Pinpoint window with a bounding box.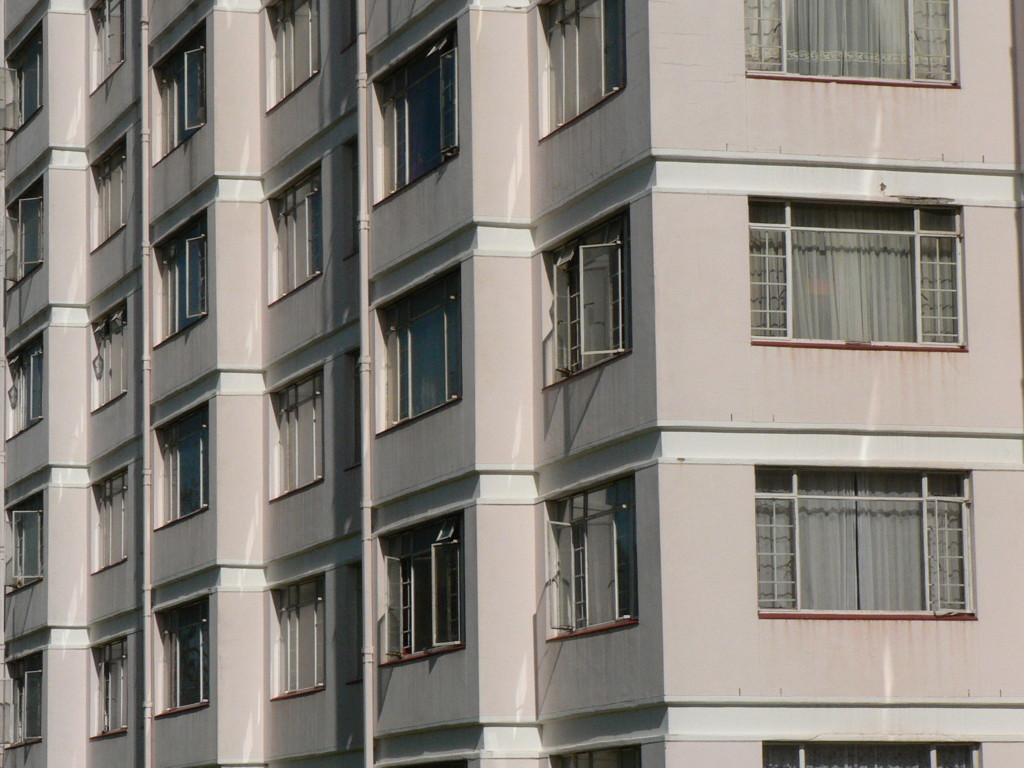
locate(736, 6, 957, 85).
